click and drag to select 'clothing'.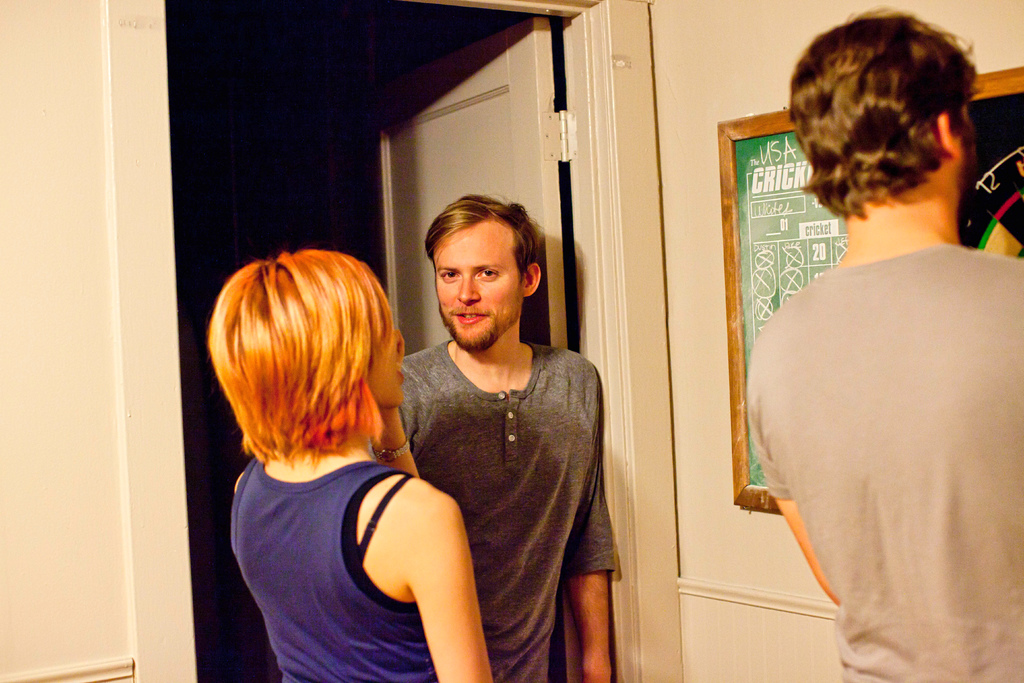
Selection: select_region(742, 241, 1023, 682).
